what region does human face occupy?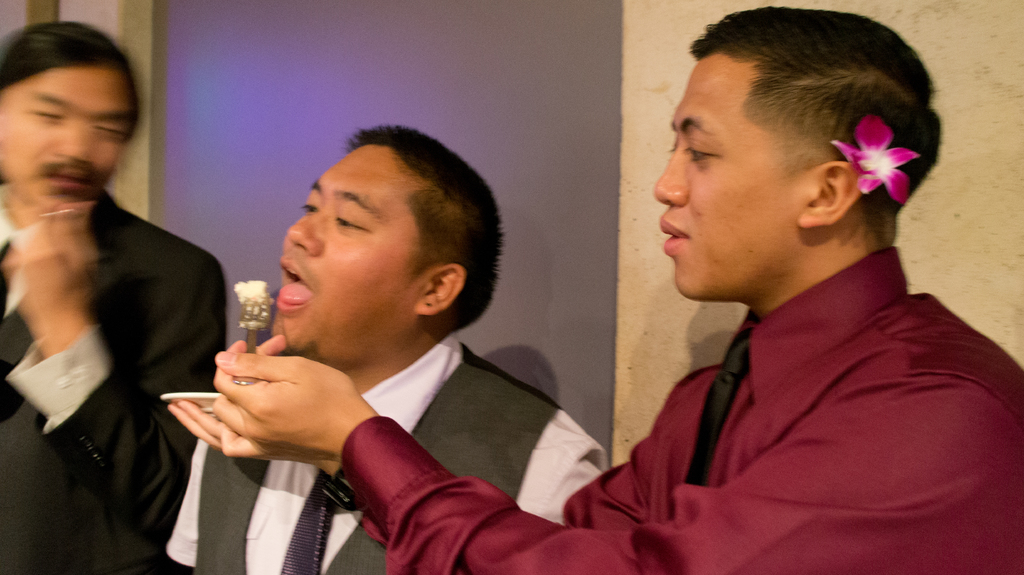
bbox=(652, 55, 819, 302).
